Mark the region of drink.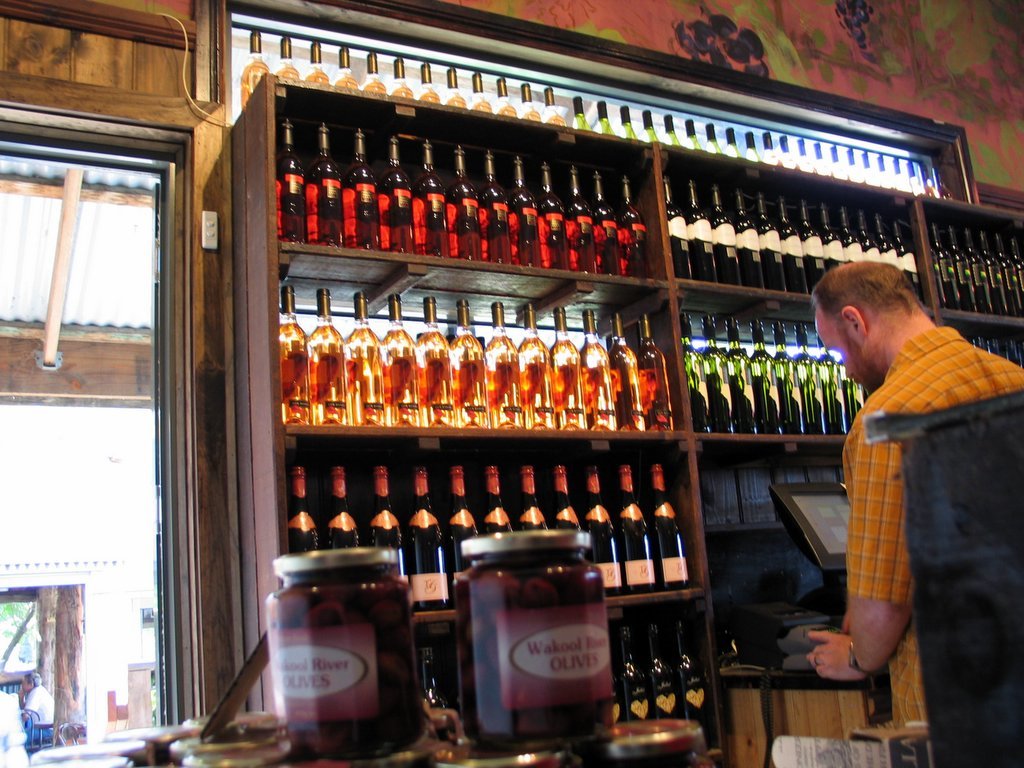
Region: Rect(308, 324, 343, 419).
